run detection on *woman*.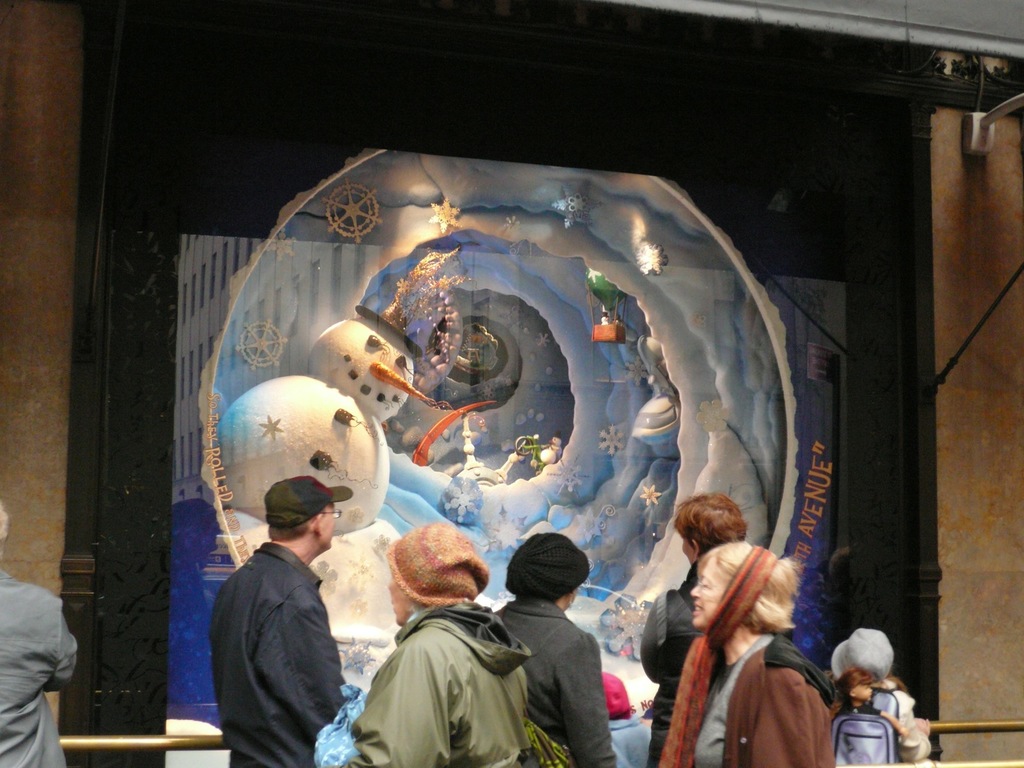
Result: {"left": 491, "top": 530, "right": 623, "bottom": 767}.
